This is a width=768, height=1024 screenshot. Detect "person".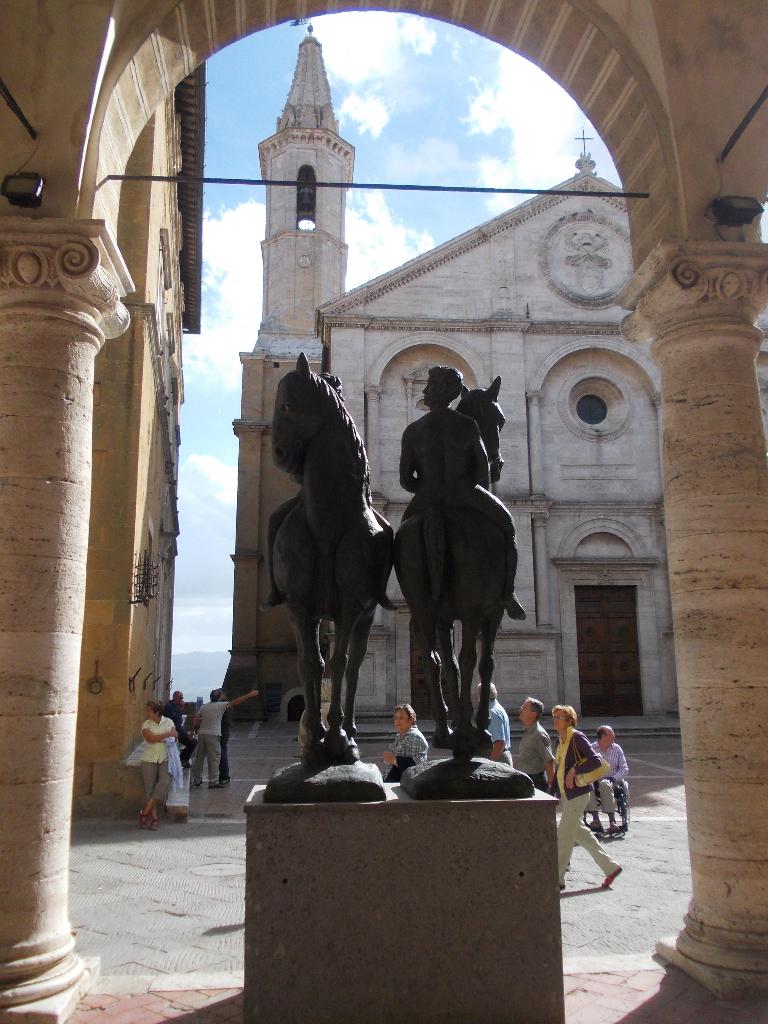
{"x1": 548, "y1": 698, "x2": 629, "y2": 889}.
